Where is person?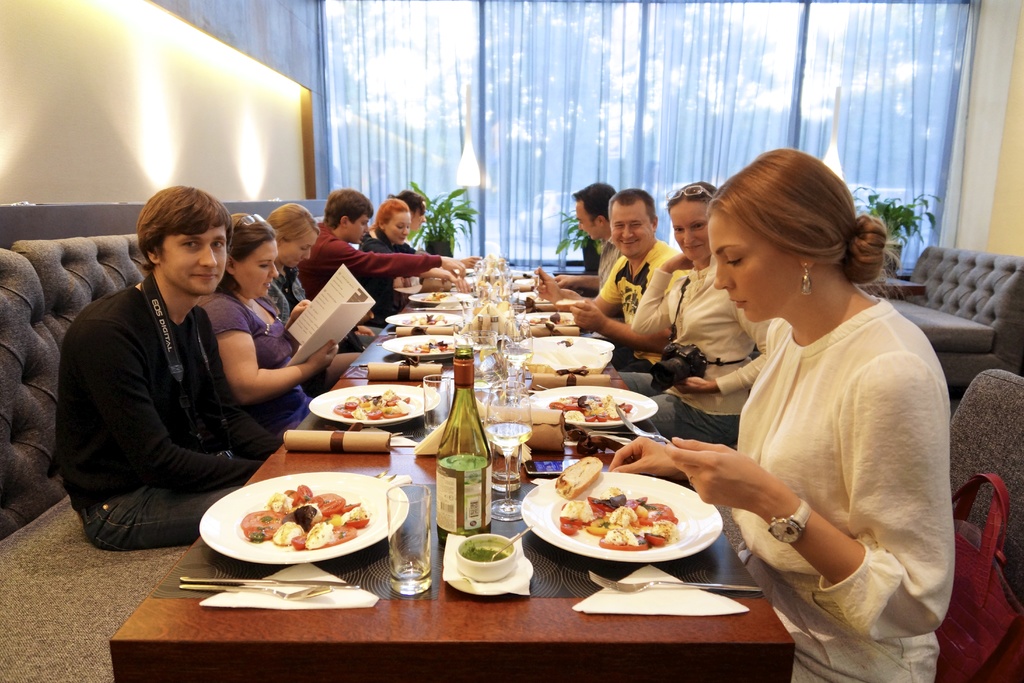
<bbox>610, 144, 954, 682</bbox>.
